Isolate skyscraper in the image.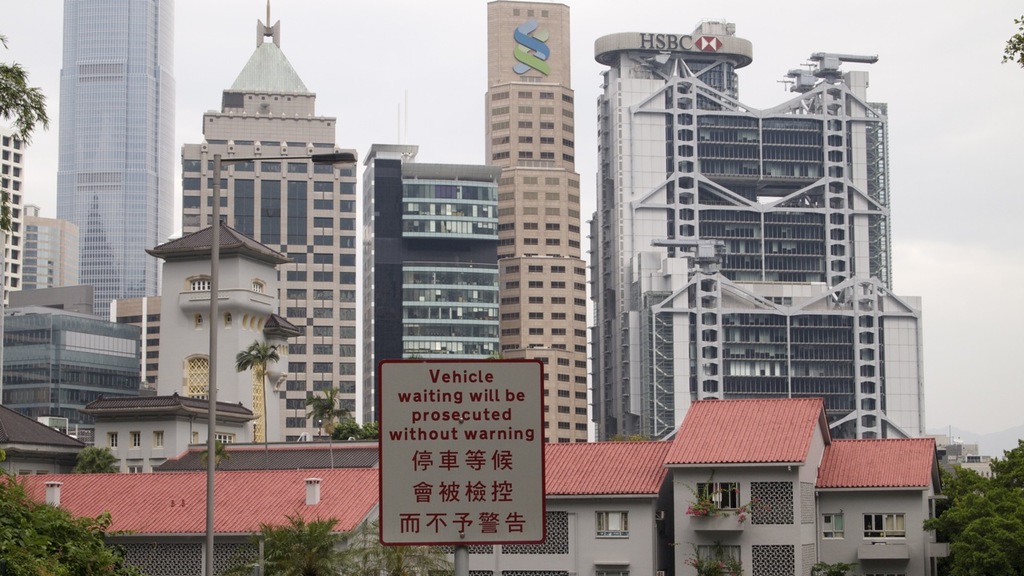
Isolated region: <bbox>587, 10, 944, 434</bbox>.
